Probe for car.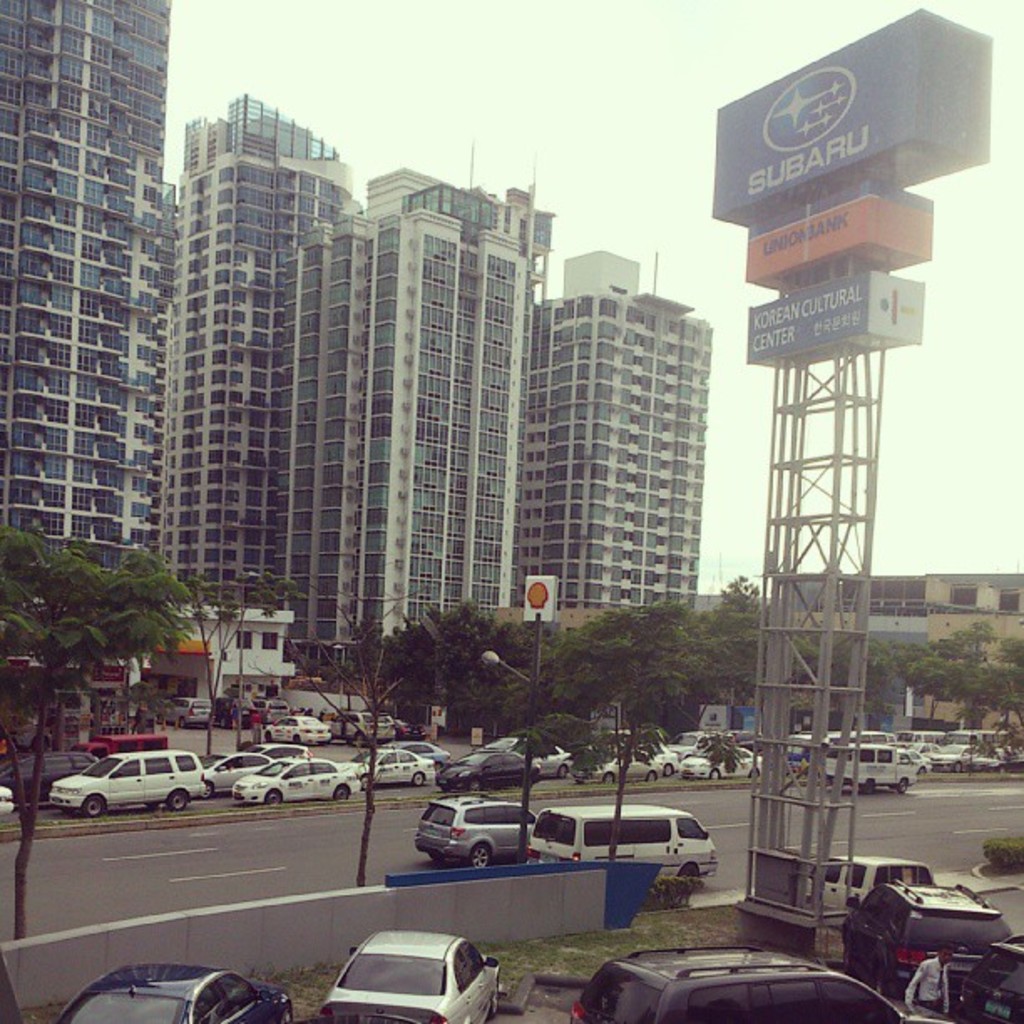
Probe result: <bbox>395, 738, 447, 763</bbox>.
